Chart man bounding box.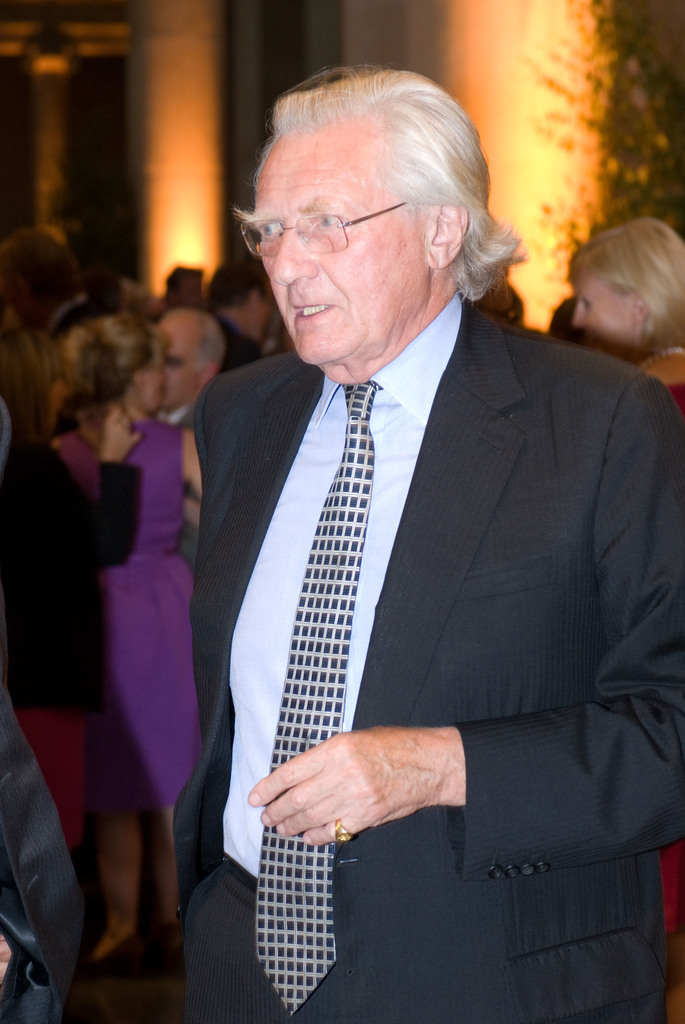
Charted: [left=152, top=77, right=640, bottom=995].
